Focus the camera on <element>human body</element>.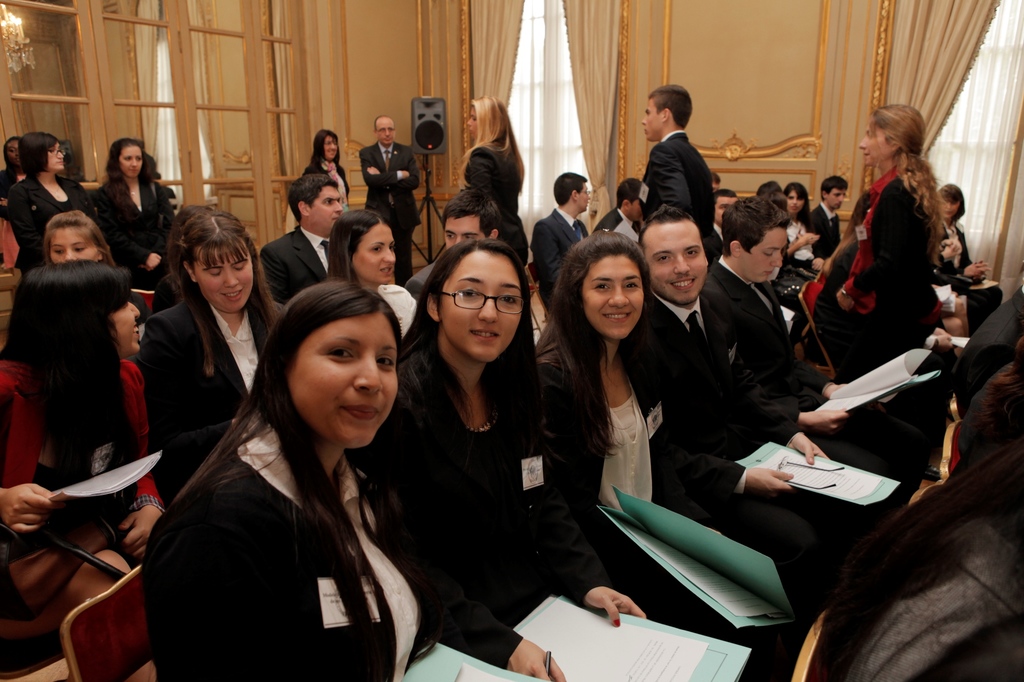
Focus region: x1=0 y1=134 x2=28 y2=274.
